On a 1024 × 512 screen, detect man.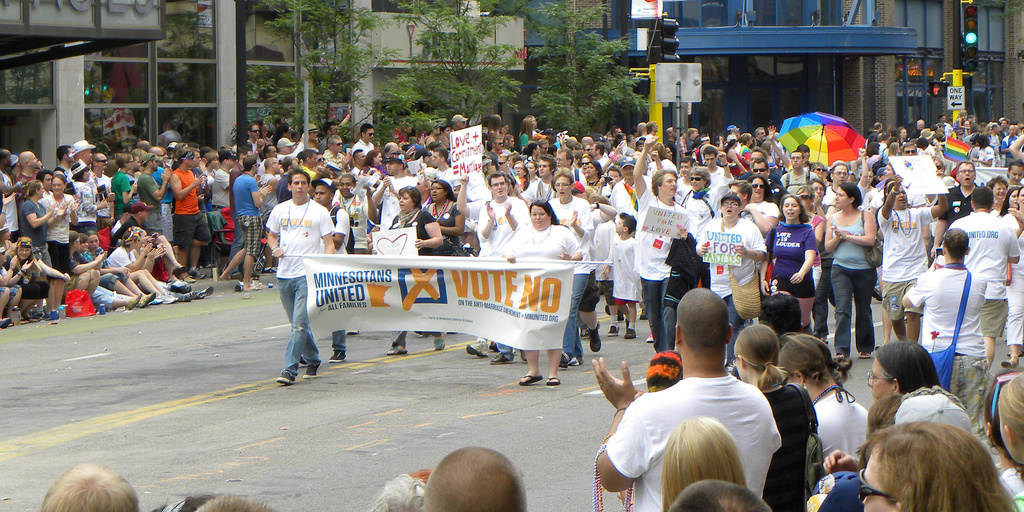
[630, 132, 696, 354].
